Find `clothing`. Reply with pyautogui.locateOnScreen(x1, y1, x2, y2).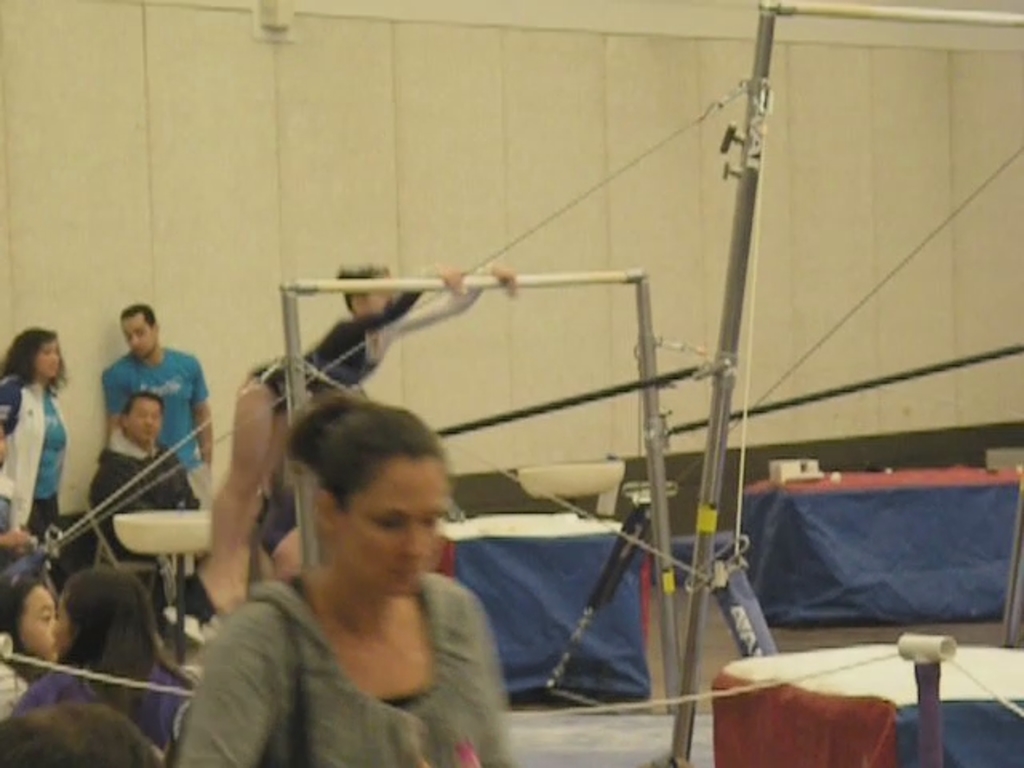
pyautogui.locateOnScreen(106, 349, 214, 469).
